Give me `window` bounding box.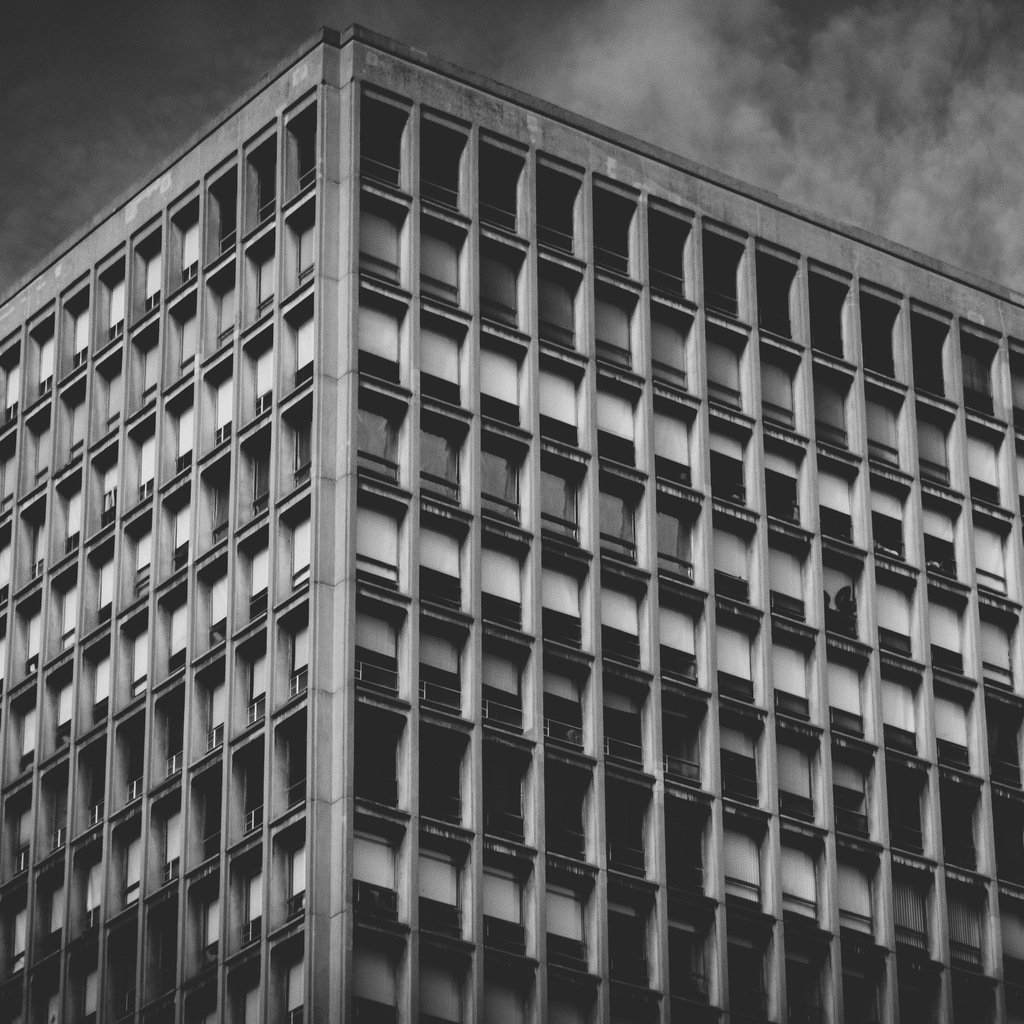
x1=714 y1=501 x2=770 y2=616.
